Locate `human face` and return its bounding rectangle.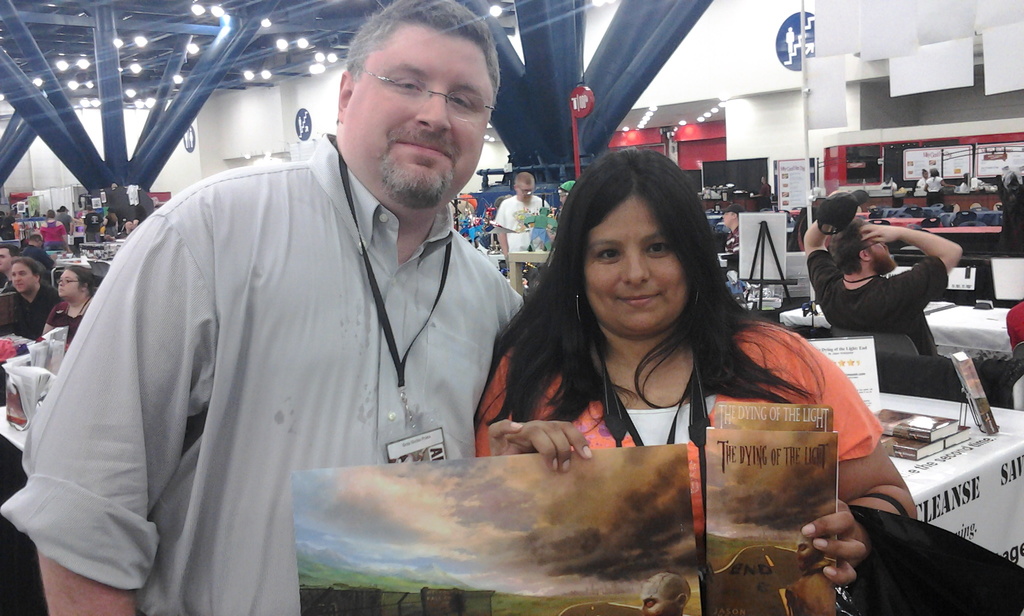
bbox=[586, 206, 687, 337].
